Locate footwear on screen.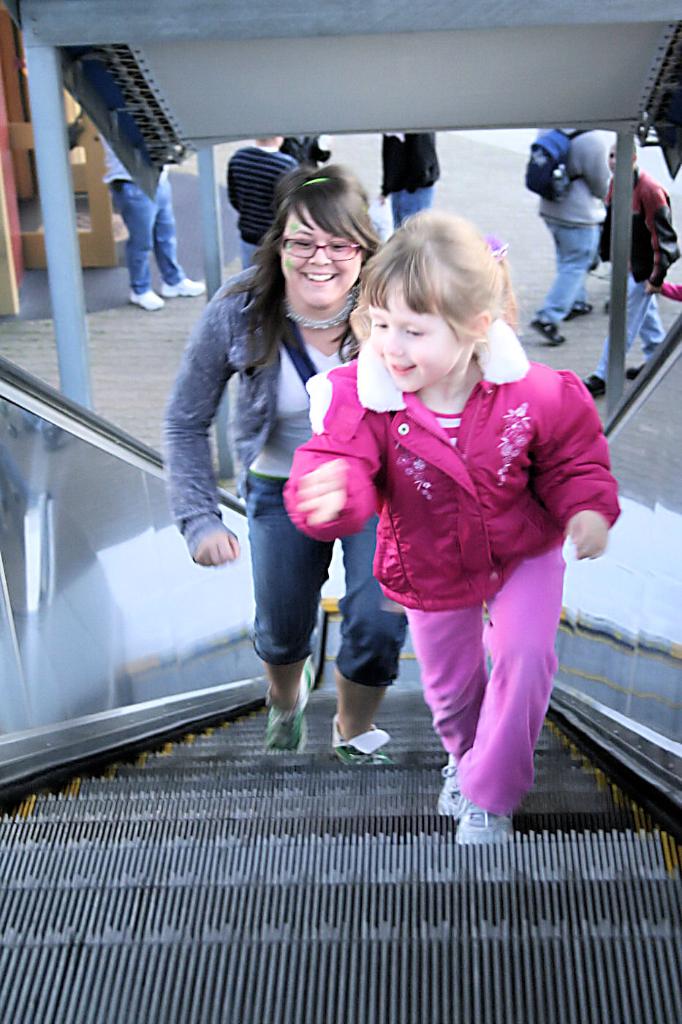
On screen at 436/764/459/823.
